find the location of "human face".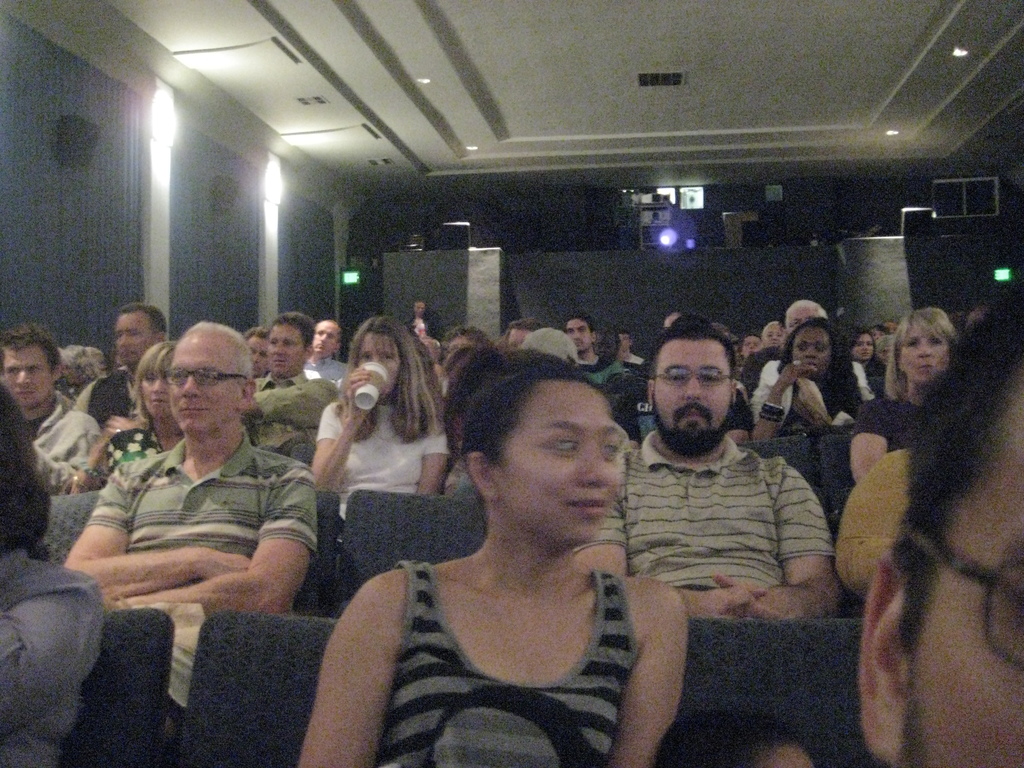
Location: l=886, t=317, r=899, b=333.
